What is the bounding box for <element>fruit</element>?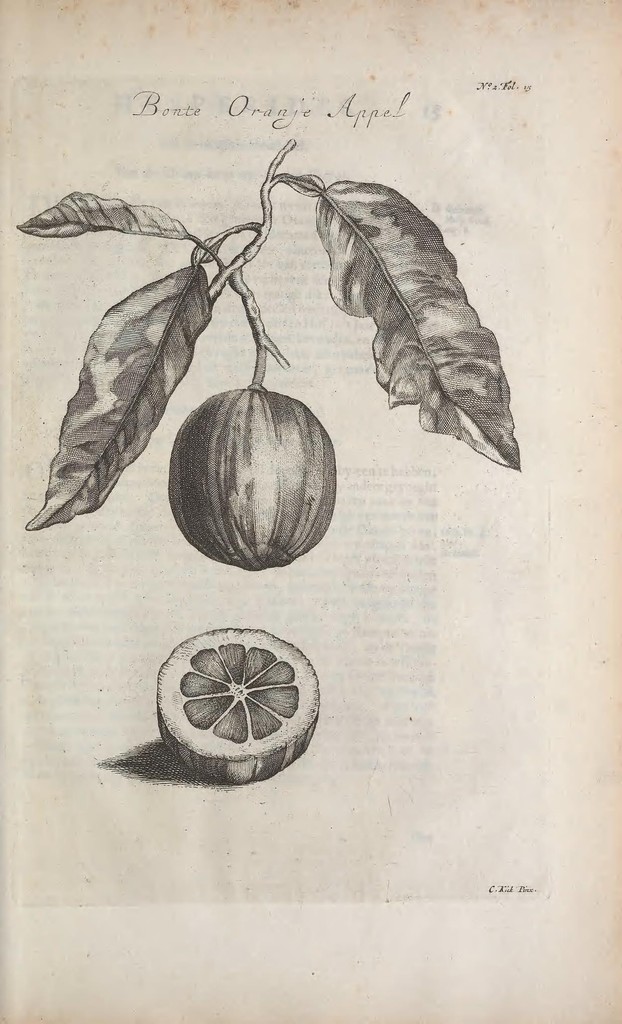
bbox=[164, 368, 336, 544].
